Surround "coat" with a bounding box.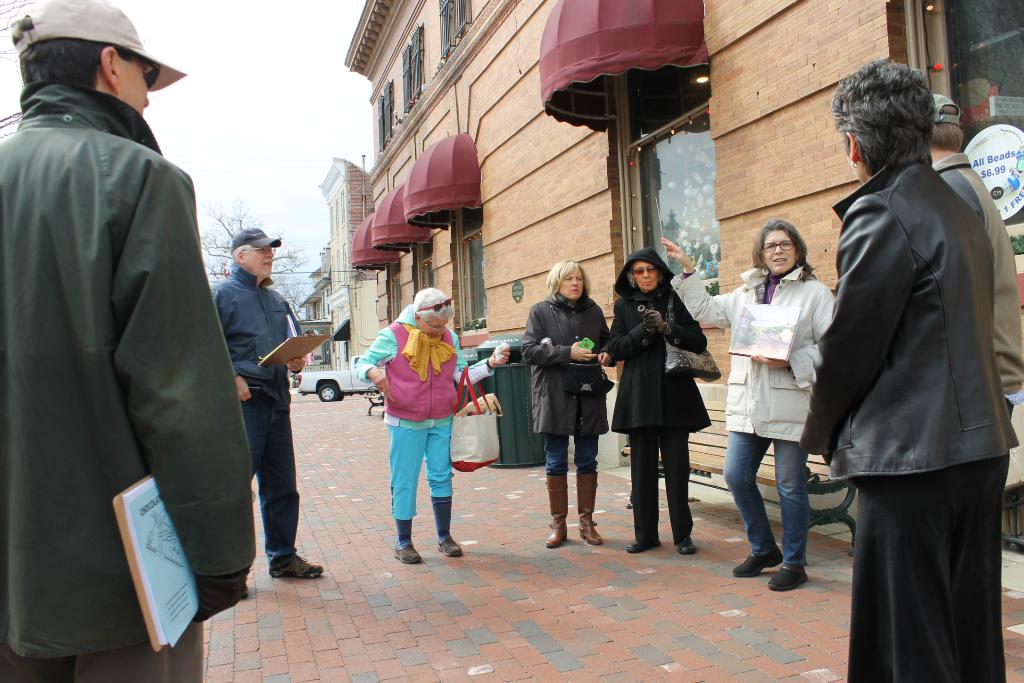
[0, 82, 257, 671].
